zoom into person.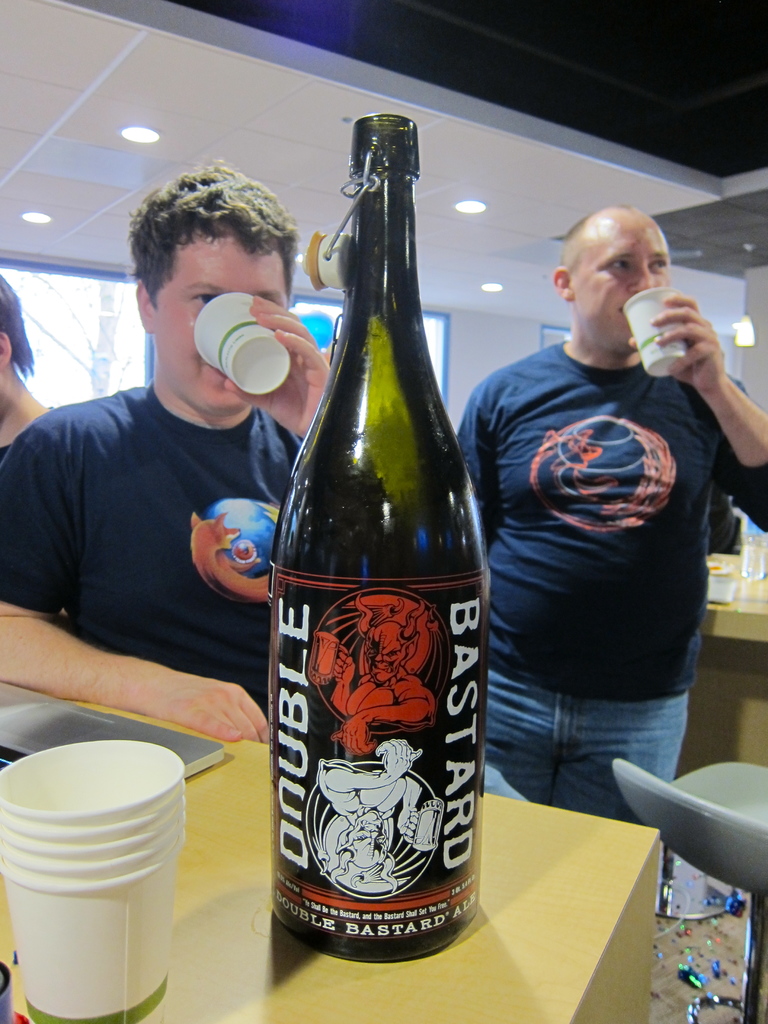
Zoom target: 479, 188, 728, 877.
